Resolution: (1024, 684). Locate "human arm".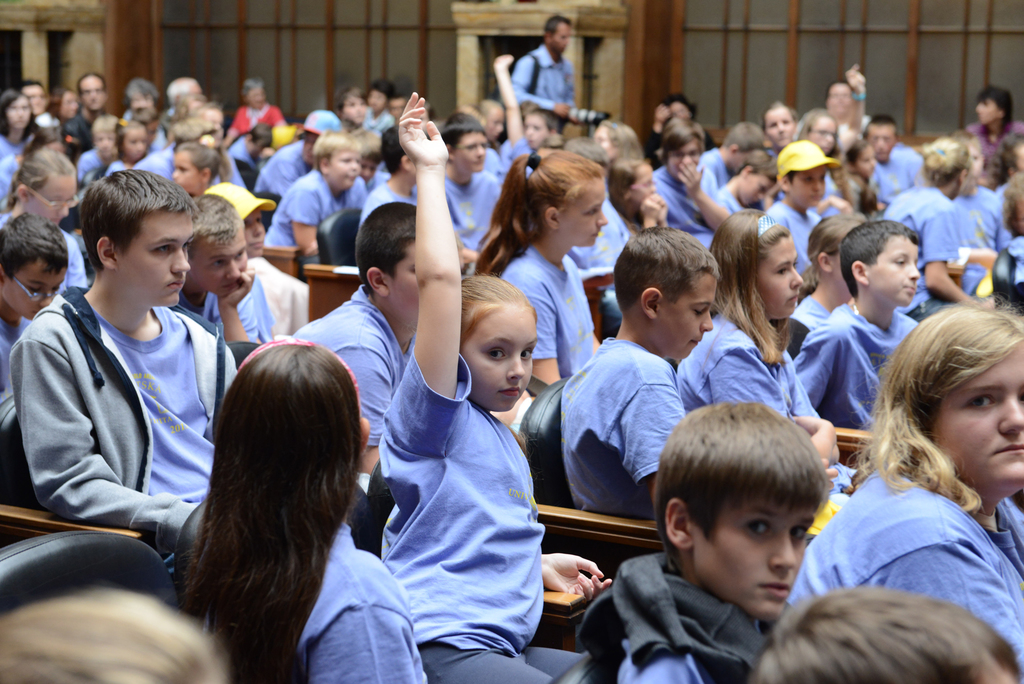
bbox=[488, 47, 532, 155].
